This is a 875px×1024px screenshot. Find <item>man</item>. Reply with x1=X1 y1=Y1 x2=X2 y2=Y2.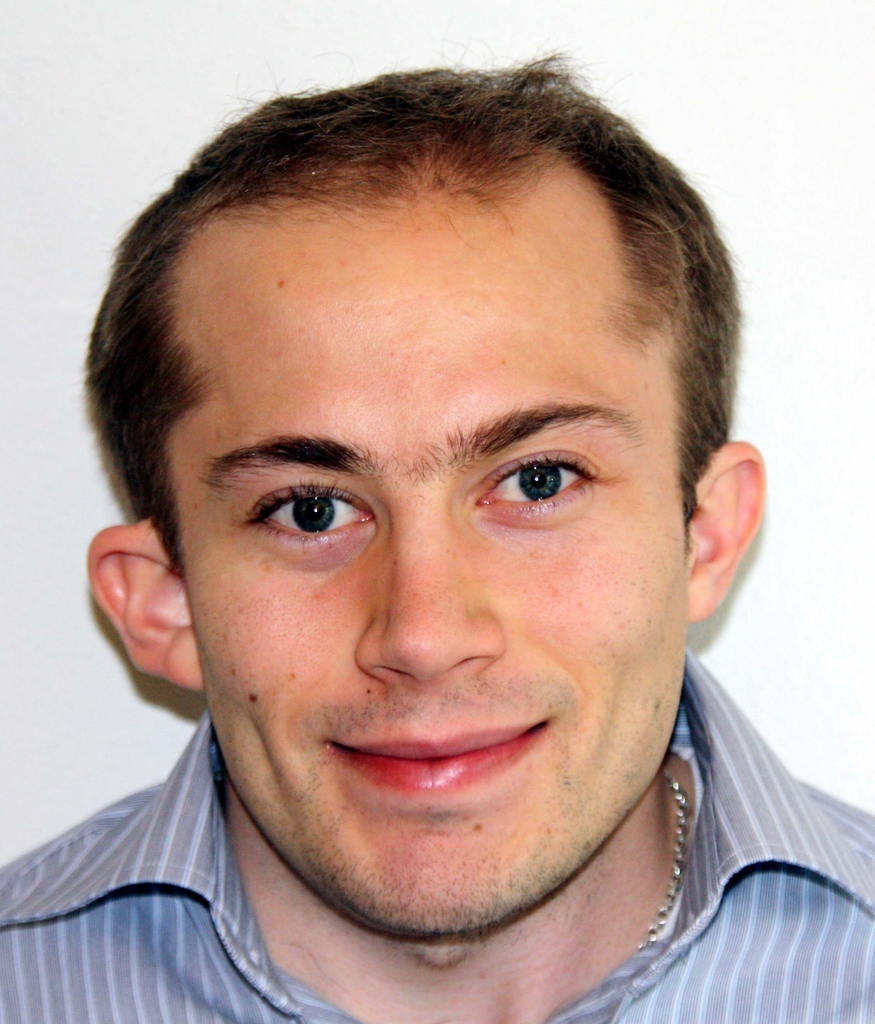
x1=0 y1=54 x2=874 y2=1023.
